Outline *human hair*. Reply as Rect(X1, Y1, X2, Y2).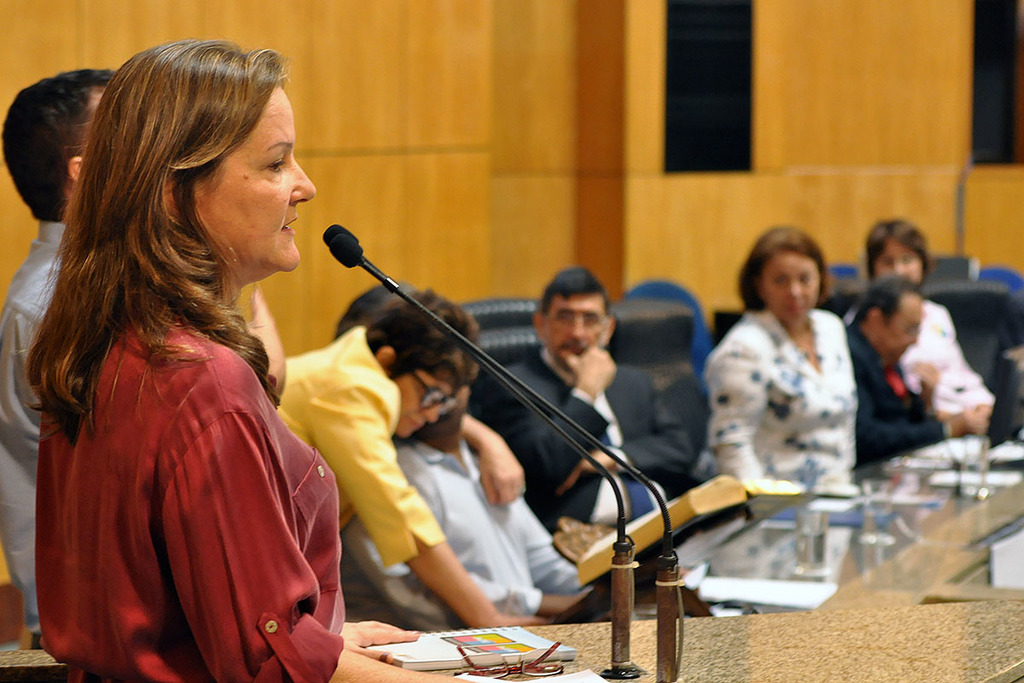
Rect(3, 35, 340, 347).
